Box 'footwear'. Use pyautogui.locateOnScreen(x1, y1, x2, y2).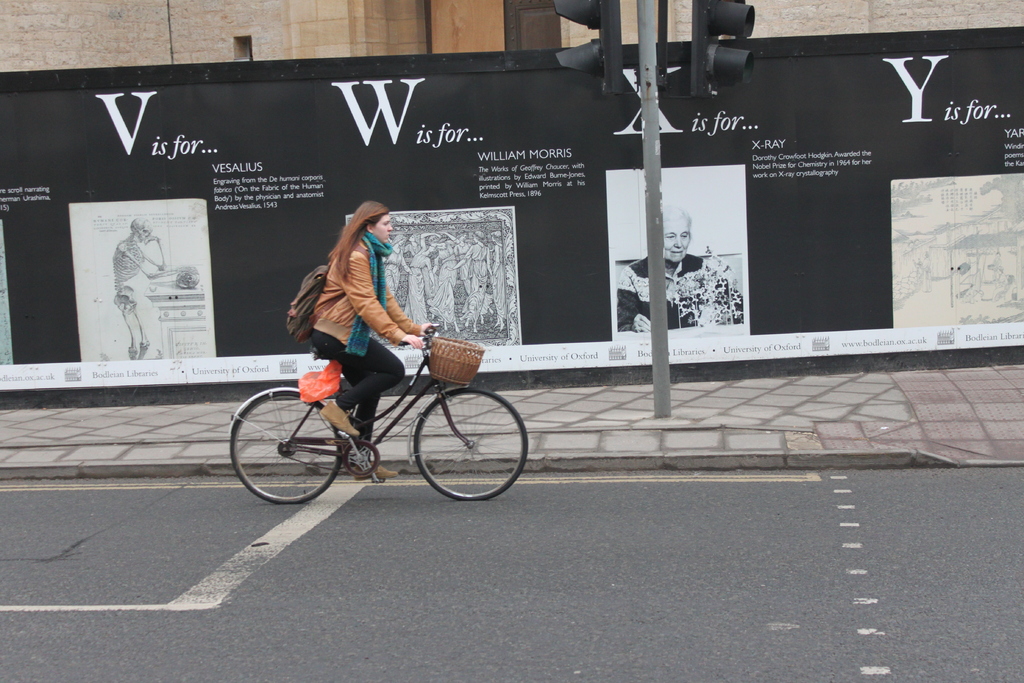
pyautogui.locateOnScreen(318, 400, 360, 436).
